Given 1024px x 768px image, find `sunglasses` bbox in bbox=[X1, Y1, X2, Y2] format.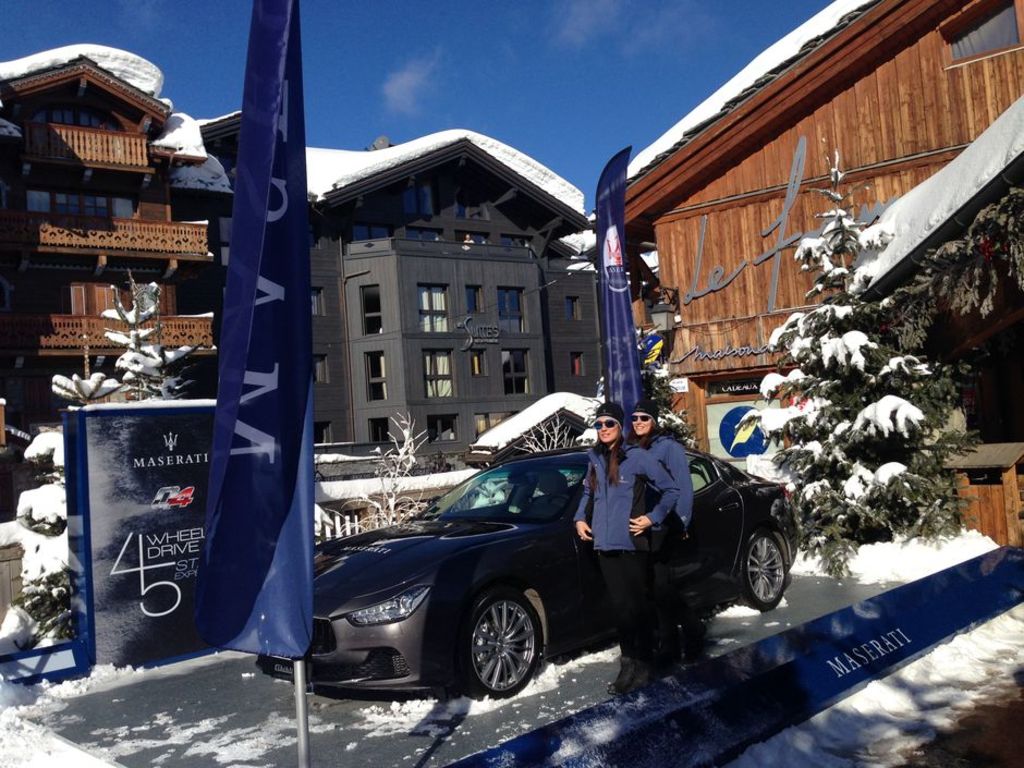
bbox=[631, 412, 654, 425].
